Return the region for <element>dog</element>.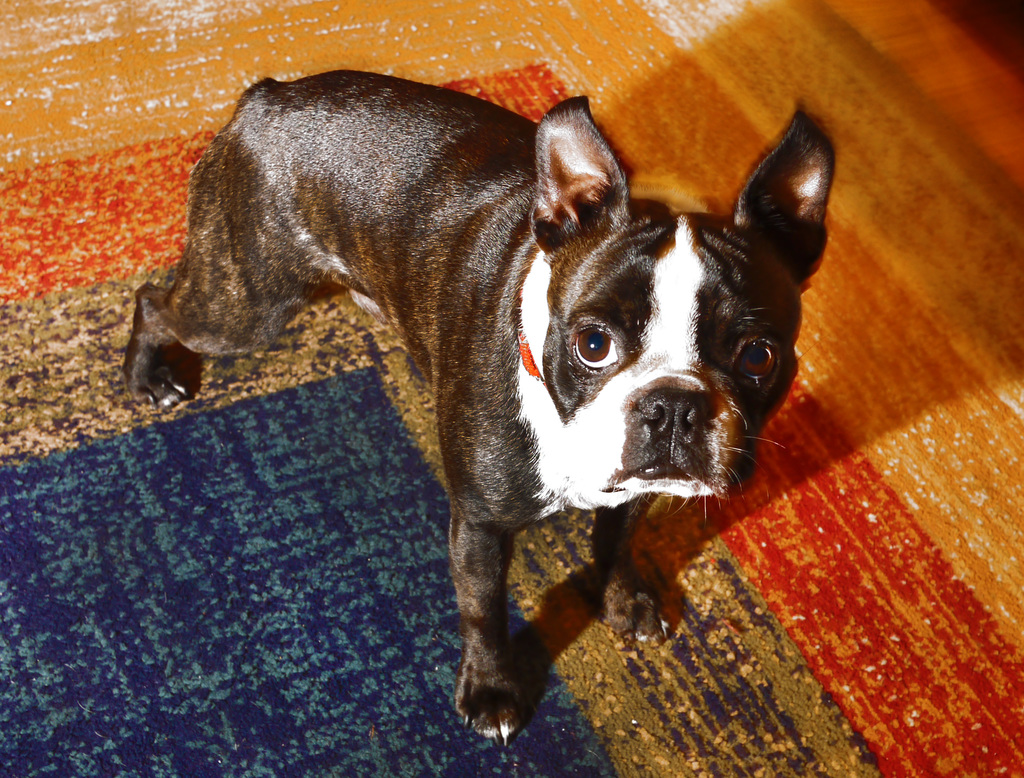
122,70,839,745.
